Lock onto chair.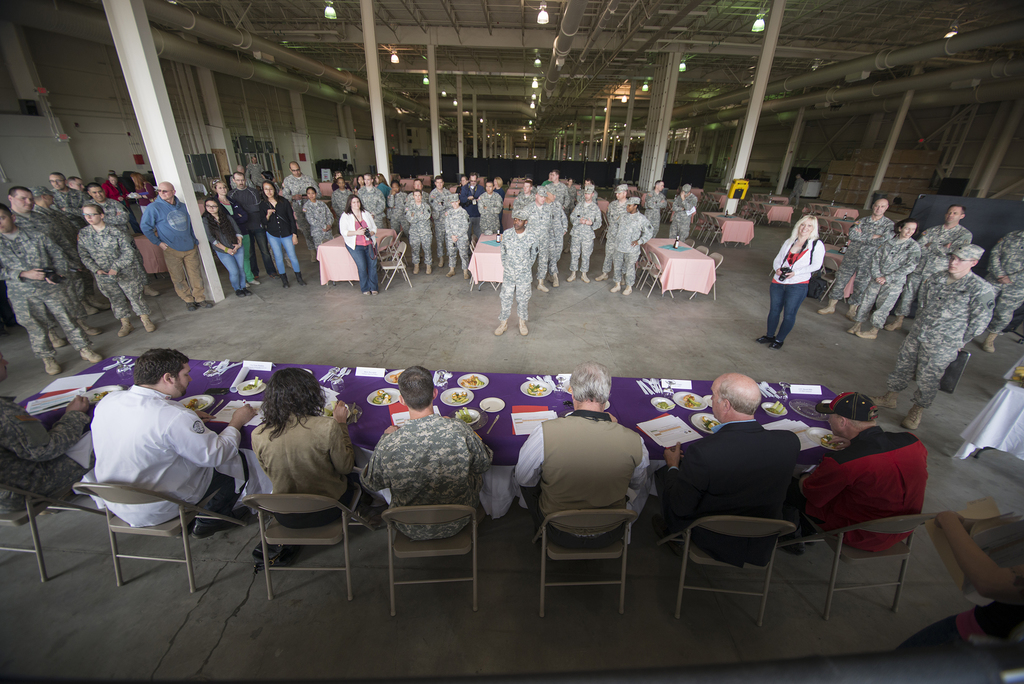
Locked: bbox=[785, 511, 935, 621].
